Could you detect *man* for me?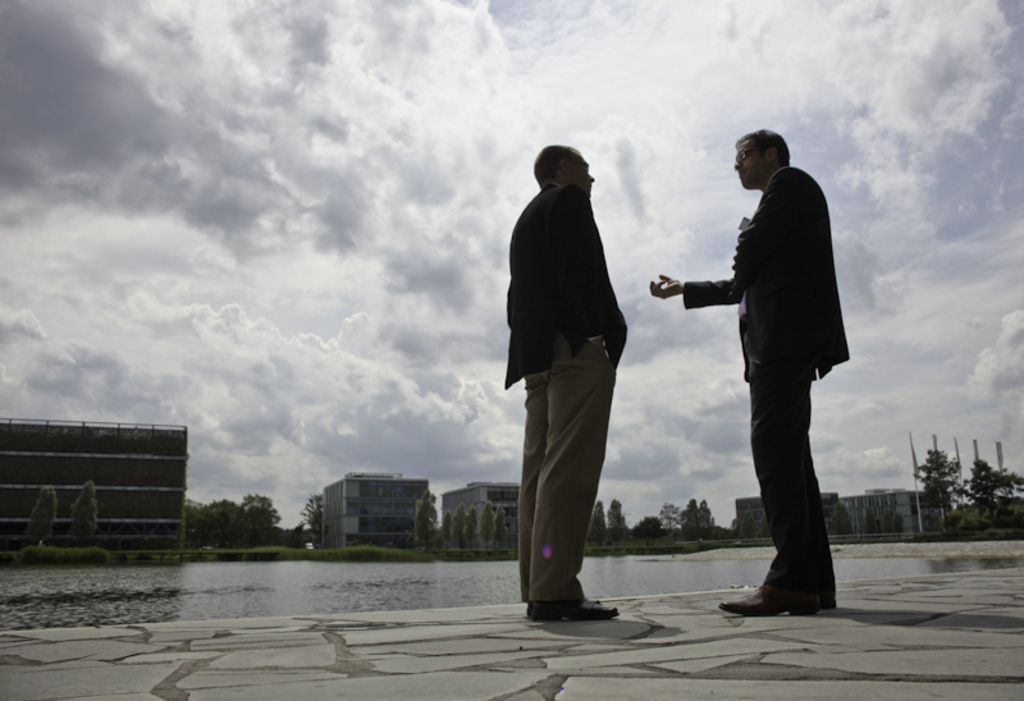
Detection result: 490:141:641:618.
